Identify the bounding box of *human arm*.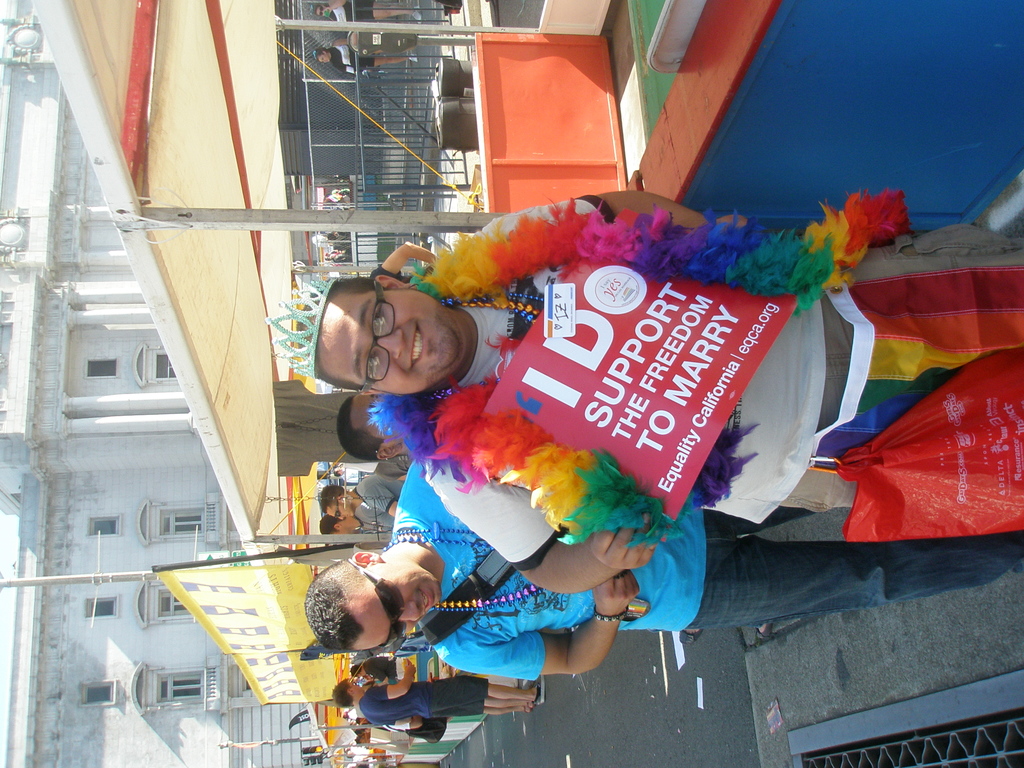
(429, 581, 637, 680).
